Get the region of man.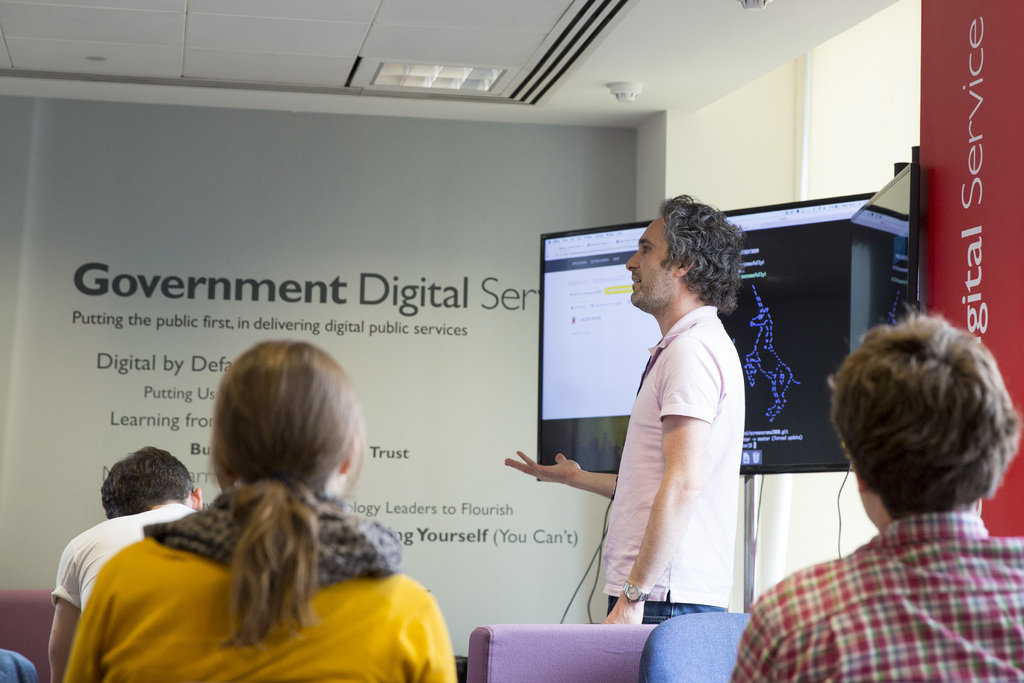
44 443 205 682.
